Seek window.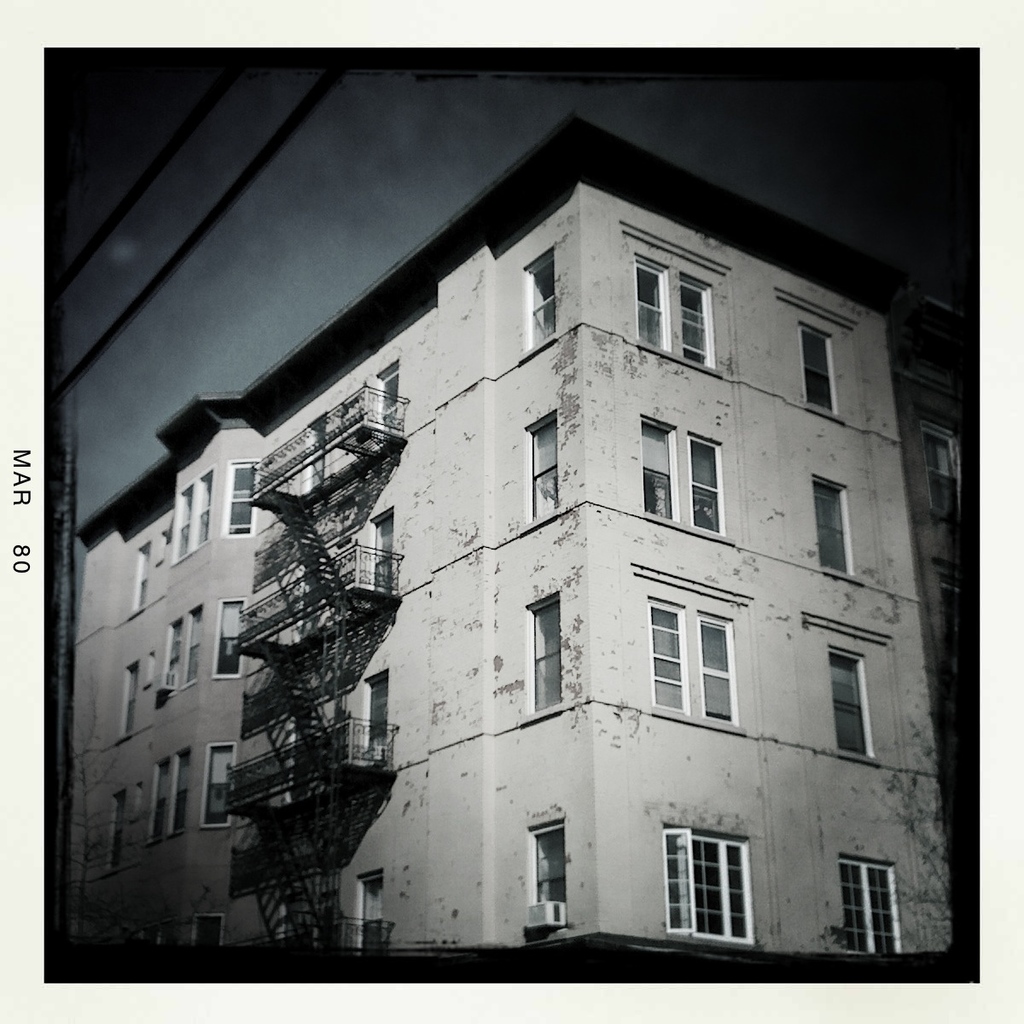
select_region(512, 411, 583, 542).
